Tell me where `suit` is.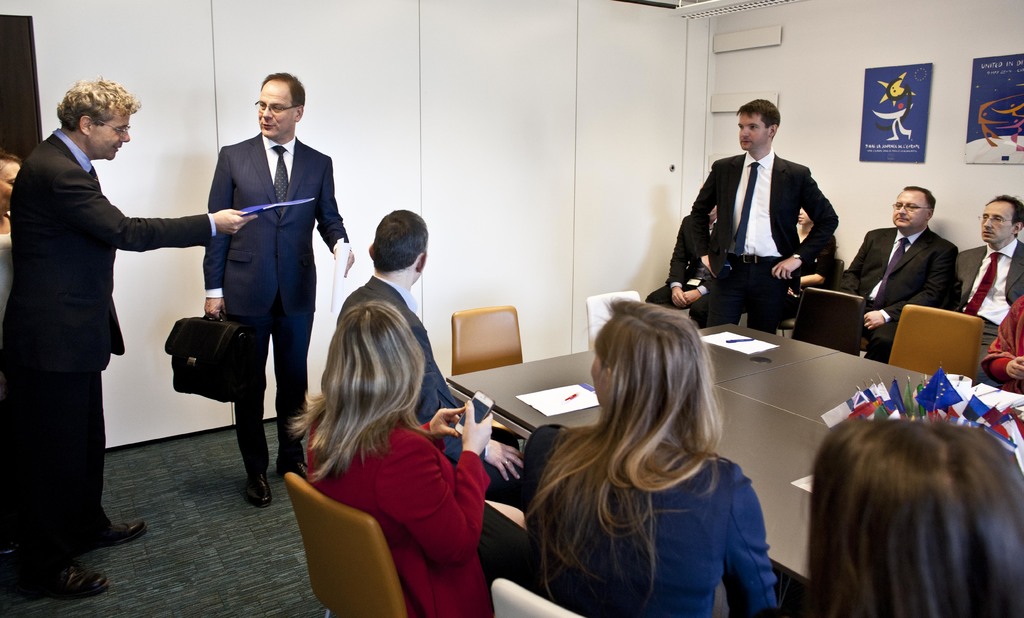
`suit` is at 647, 218, 714, 304.
